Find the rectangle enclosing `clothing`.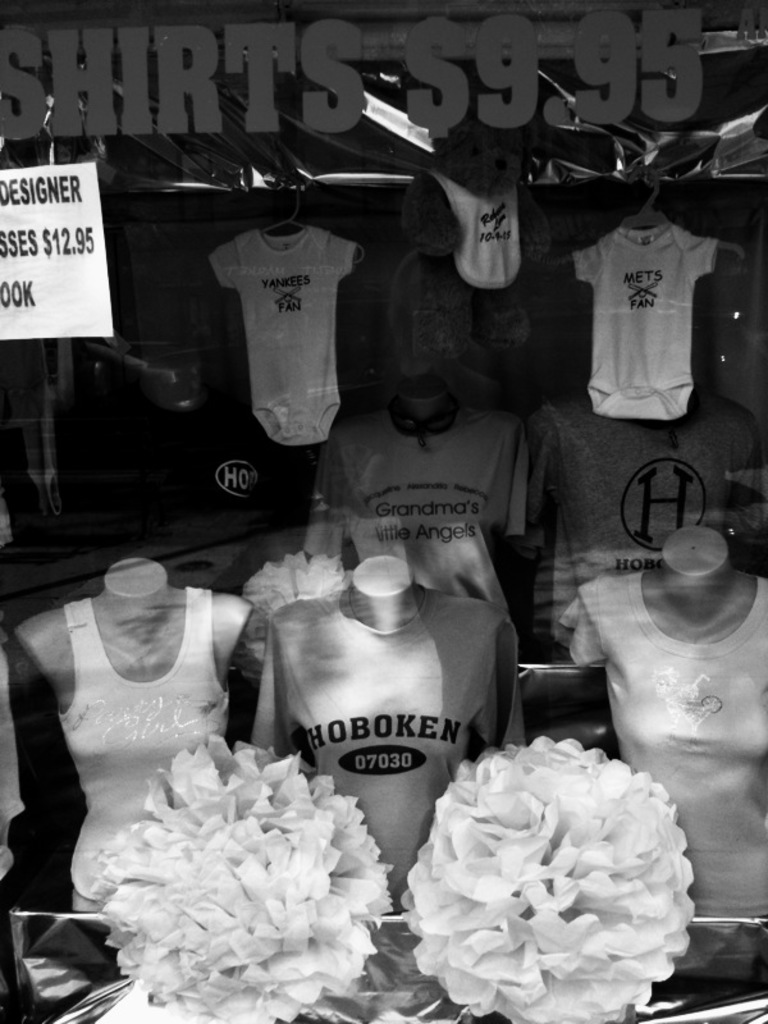
crop(51, 590, 233, 913).
